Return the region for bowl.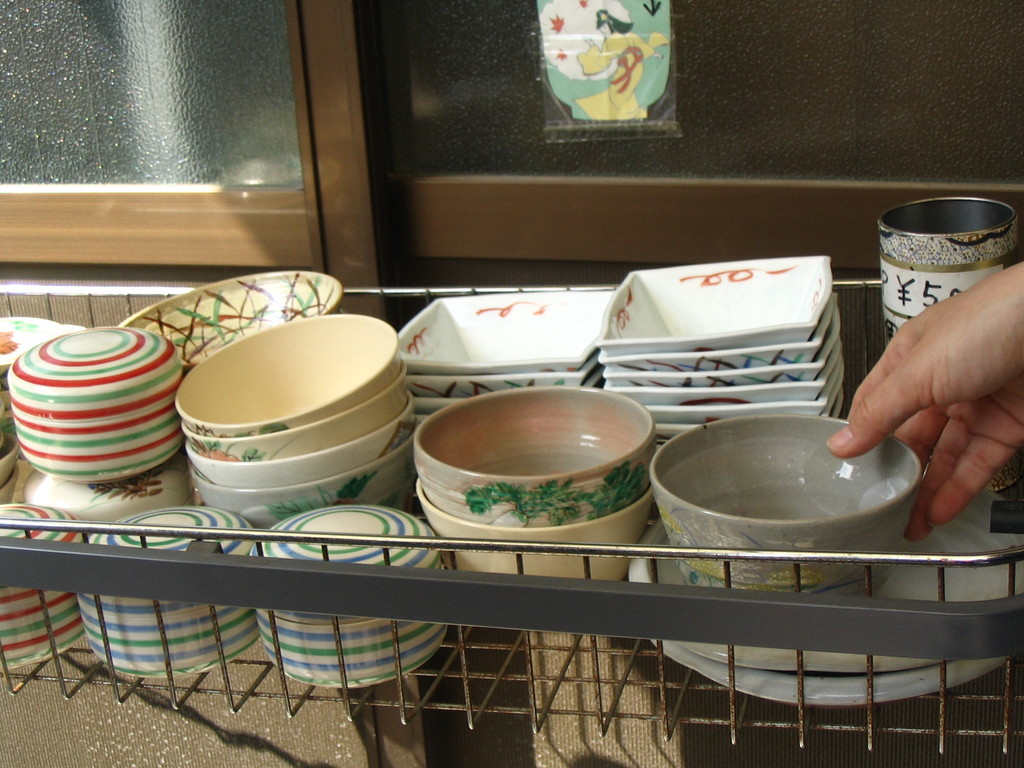
left=410, top=383, right=660, bottom=528.
